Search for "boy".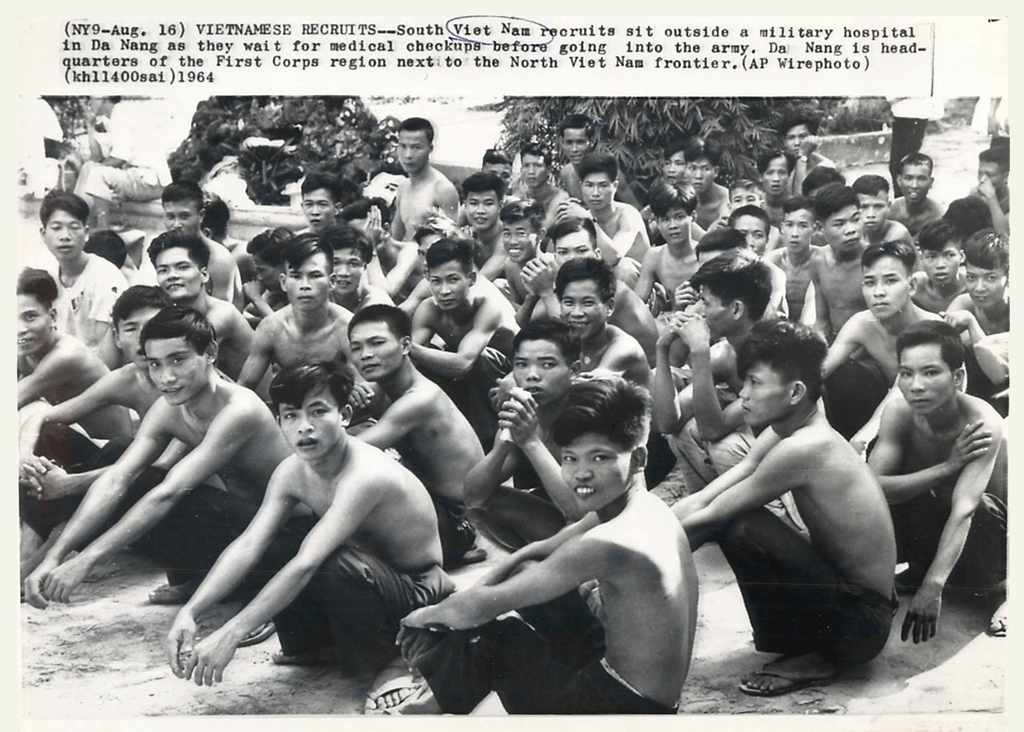
Found at box=[18, 284, 173, 589].
